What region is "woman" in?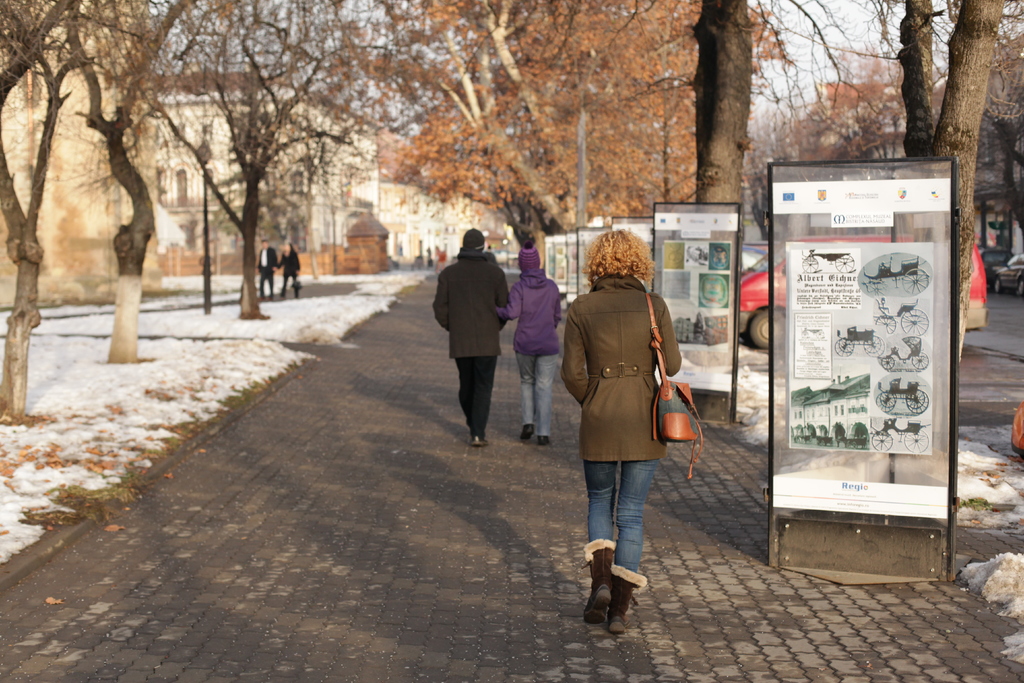
BBox(494, 240, 560, 448).
